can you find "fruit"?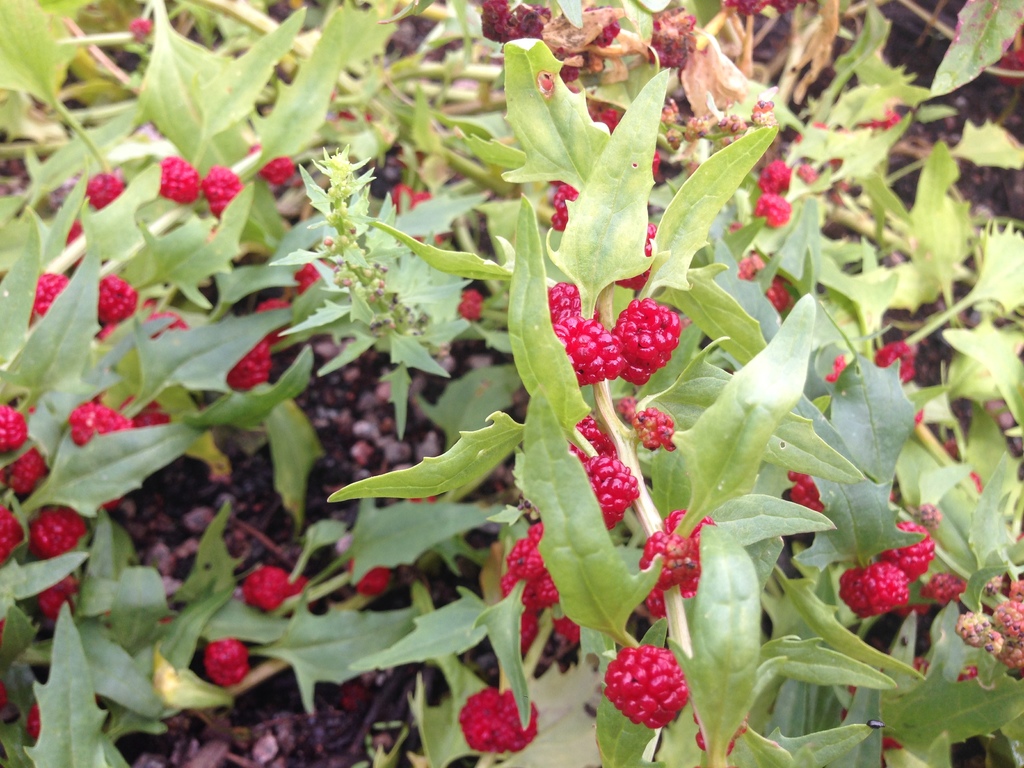
Yes, bounding box: rect(551, 207, 570, 232).
